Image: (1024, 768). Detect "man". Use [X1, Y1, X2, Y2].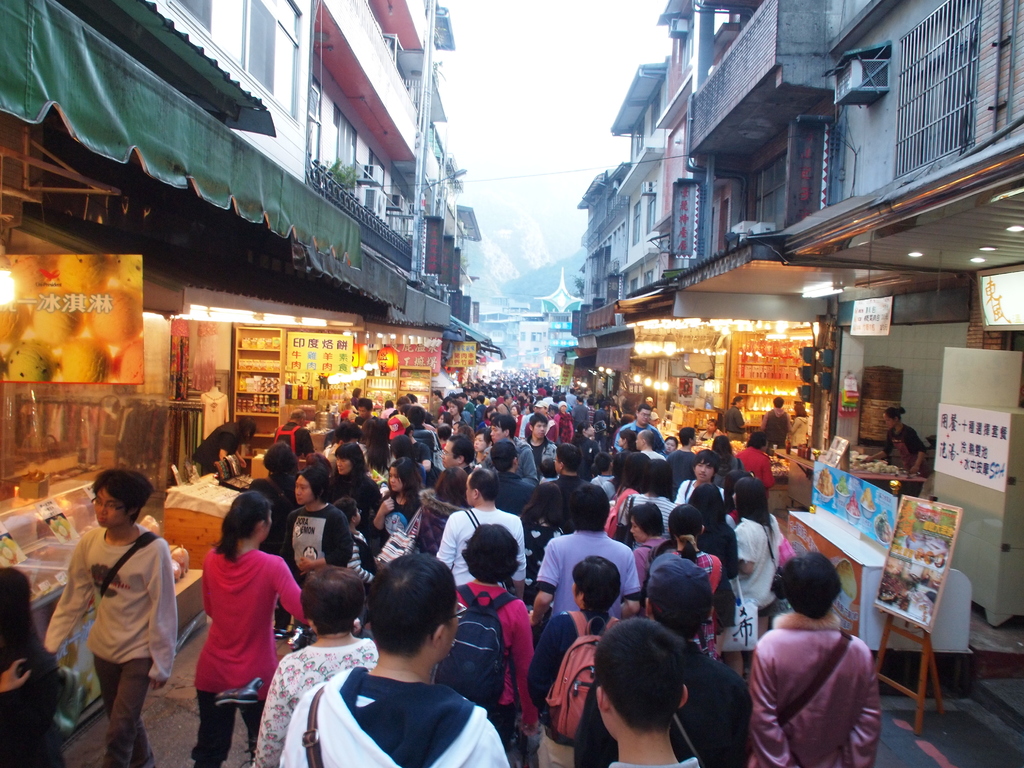
[267, 577, 520, 767].
